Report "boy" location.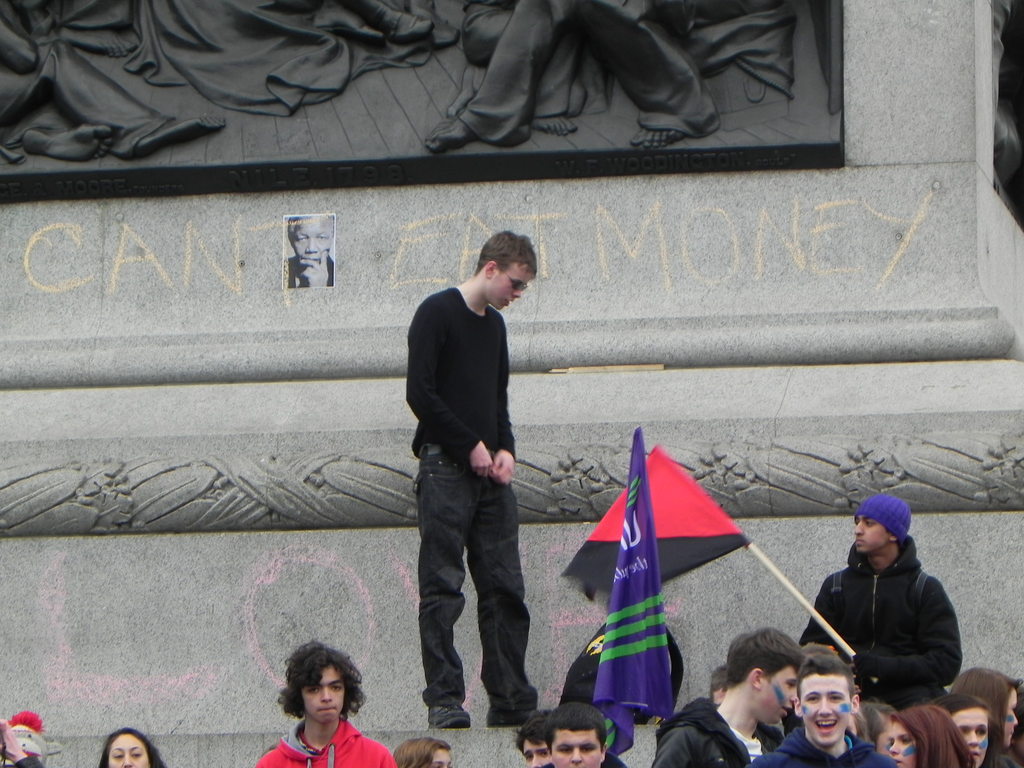
Report: l=400, t=228, r=541, b=726.
